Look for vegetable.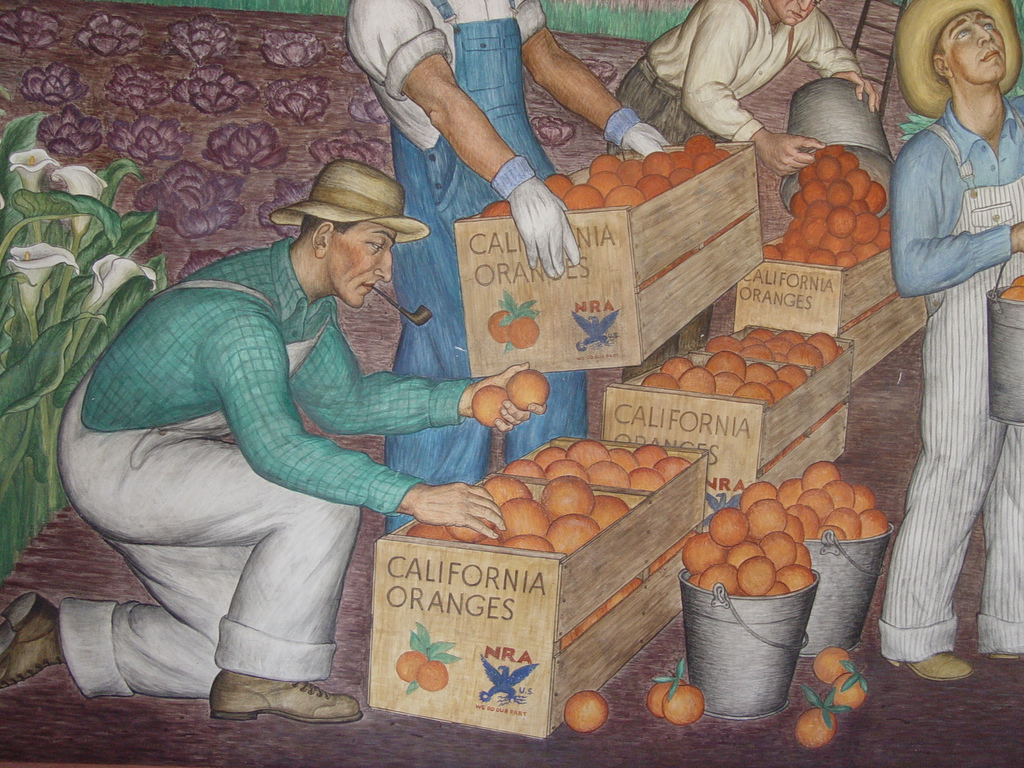
Found: (664, 689, 708, 726).
